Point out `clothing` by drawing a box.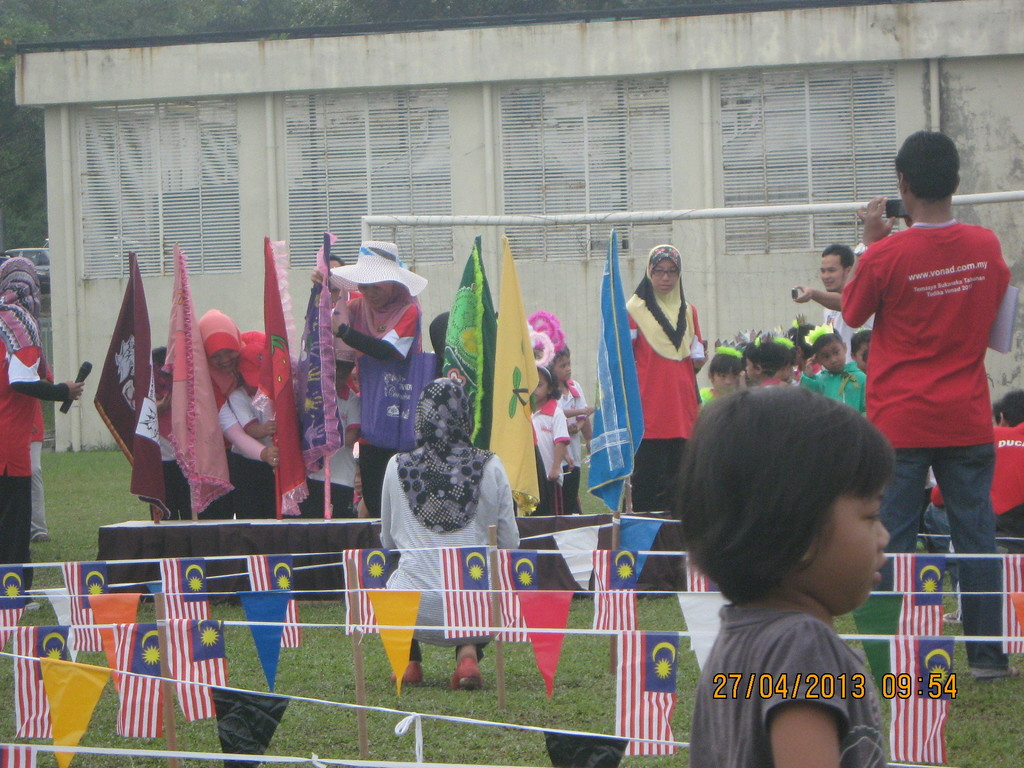
<region>691, 379, 729, 405</region>.
